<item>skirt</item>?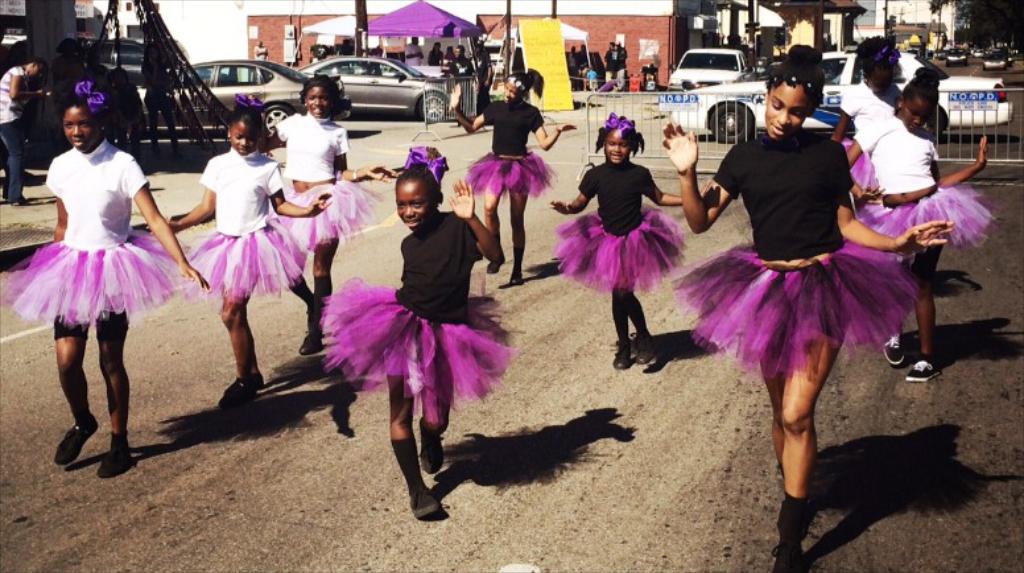
272/177/379/243
